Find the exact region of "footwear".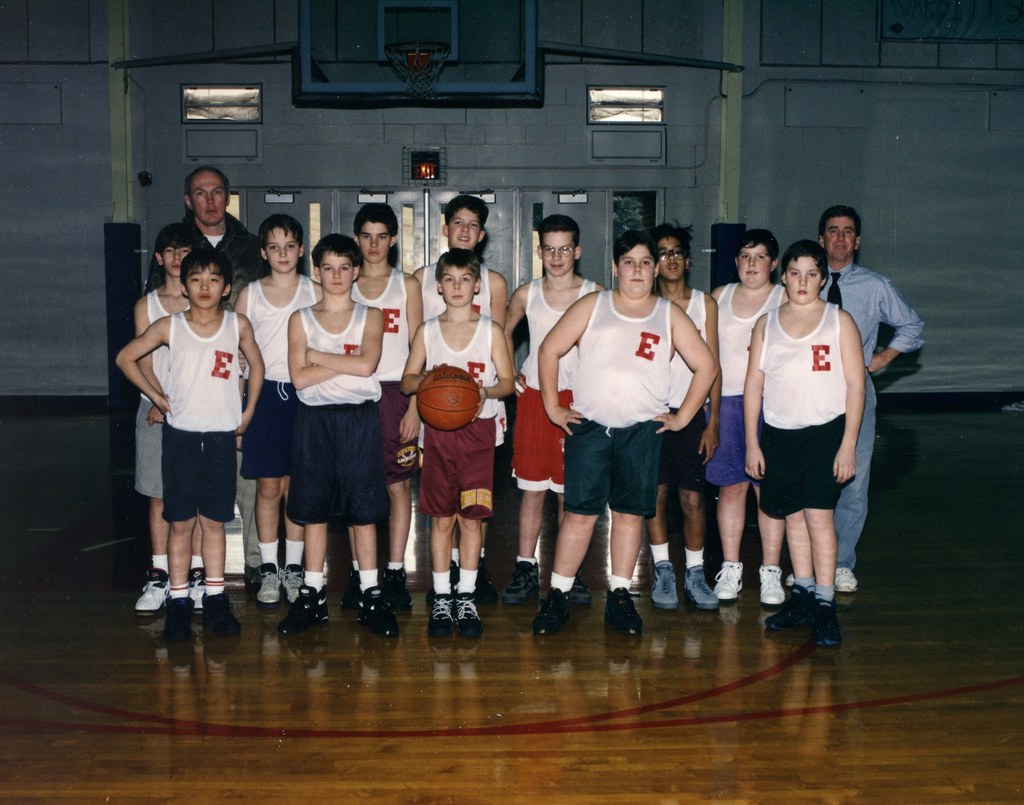
Exact region: {"left": 282, "top": 573, "right": 307, "bottom": 605}.
